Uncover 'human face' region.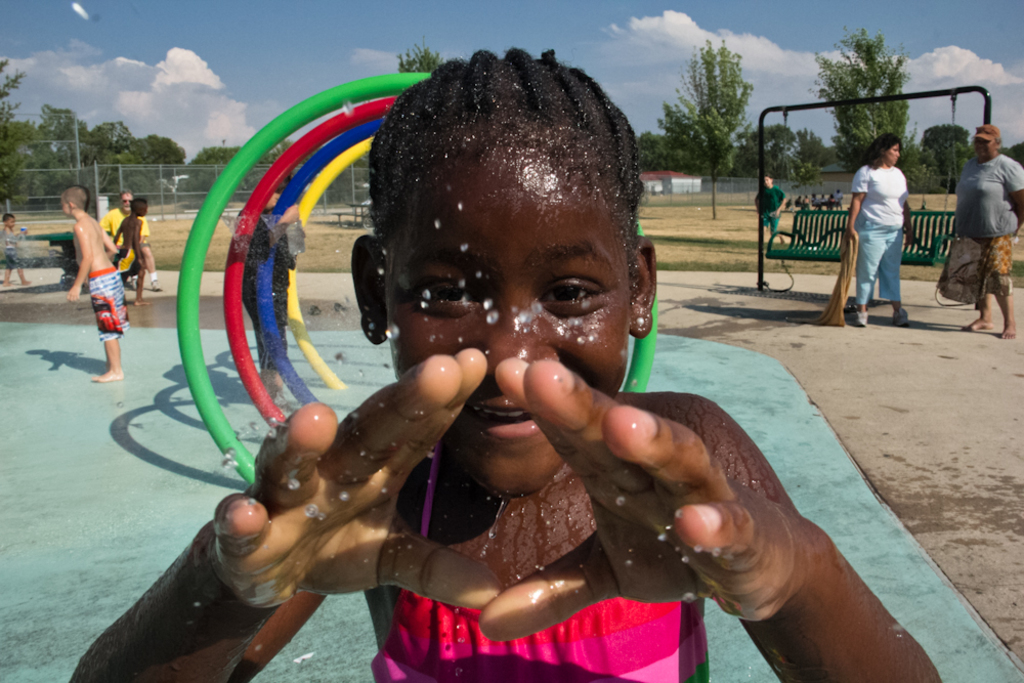
Uncovered: l=122, t=195, r=133, b=214.
